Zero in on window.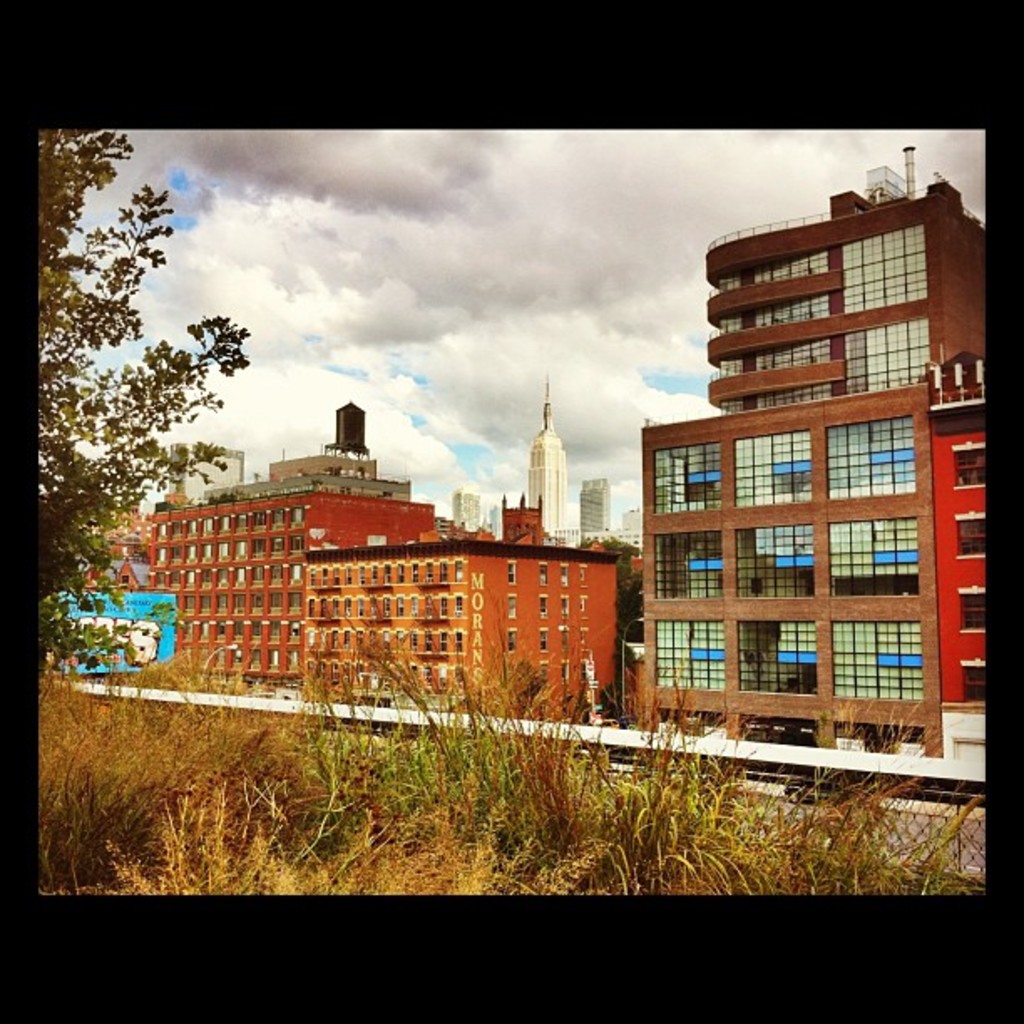
Zeroed in: <box>509,562,512,587</box>.
